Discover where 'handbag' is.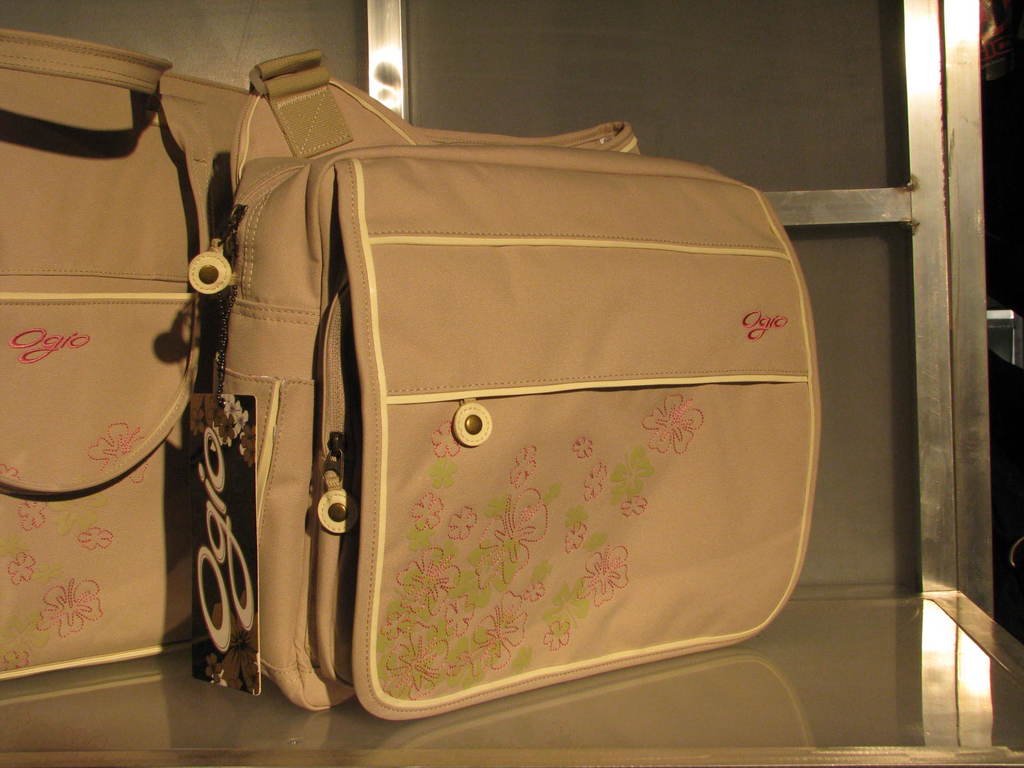
Discovered at [189, 54, 819, 723].
